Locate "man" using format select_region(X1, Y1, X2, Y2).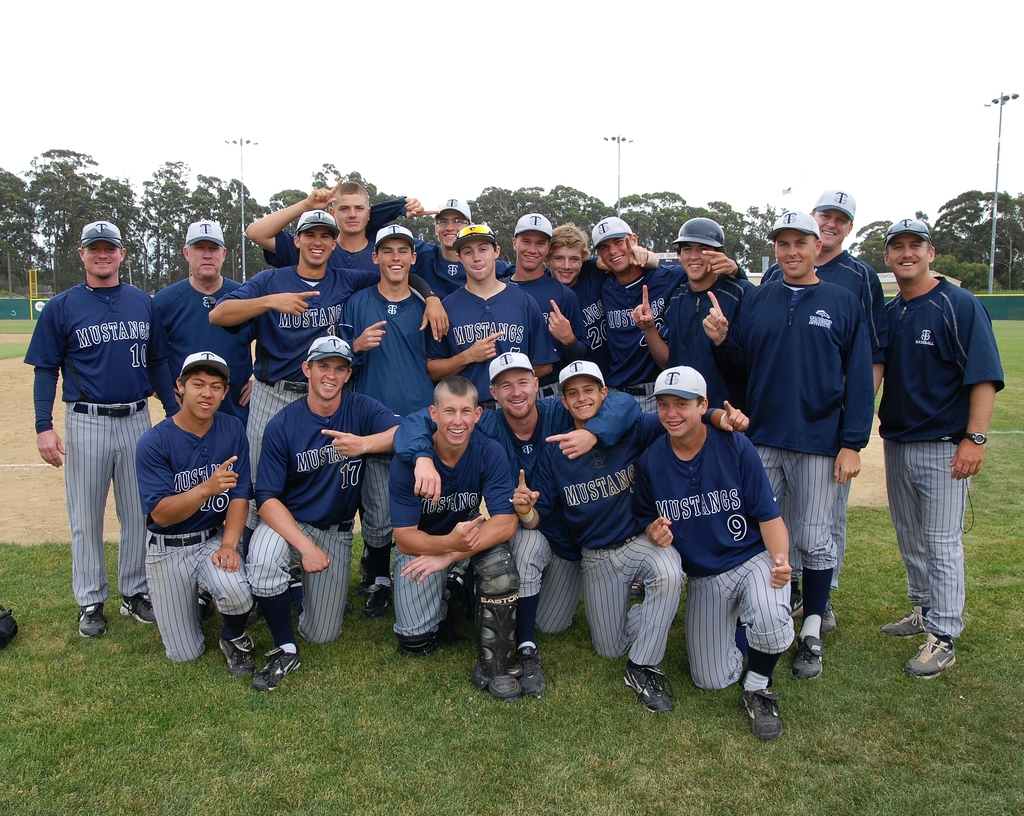
select_region(884, 216, 995, 681).
